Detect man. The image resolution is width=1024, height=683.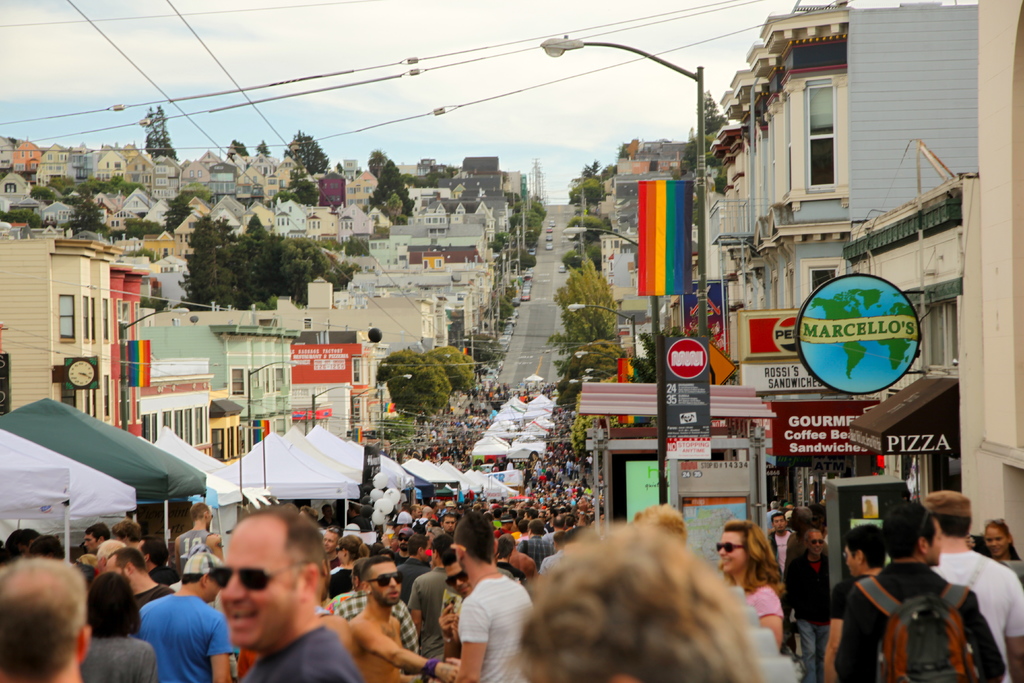
<region>931, 491, 1023, 682</region>.
